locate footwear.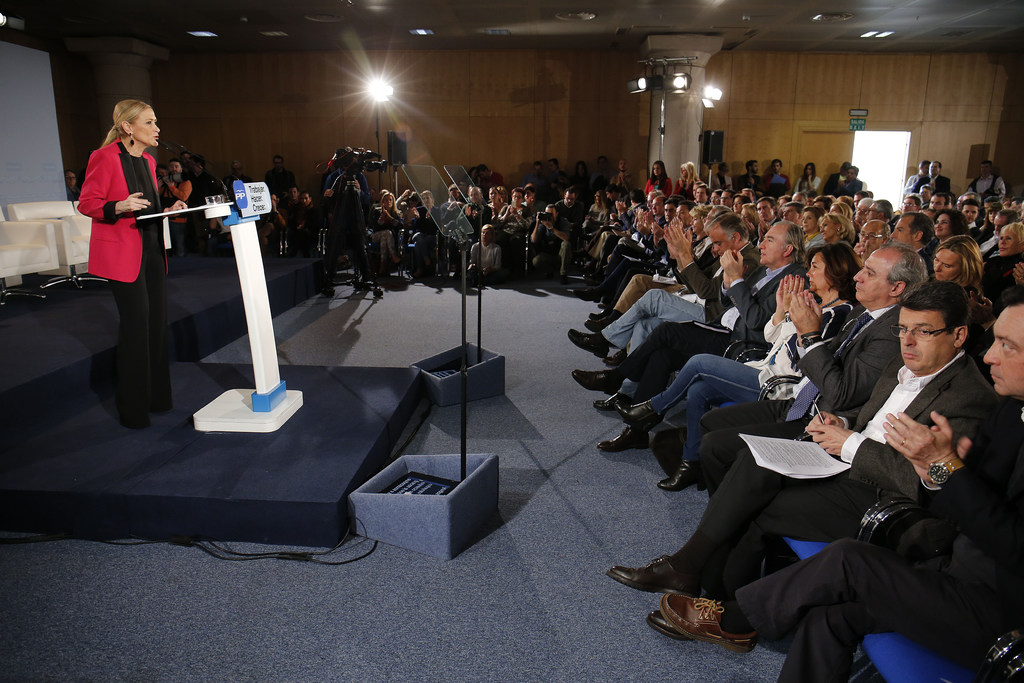
Bounding box: (left=659, top=589, right=762, bottom=655).
